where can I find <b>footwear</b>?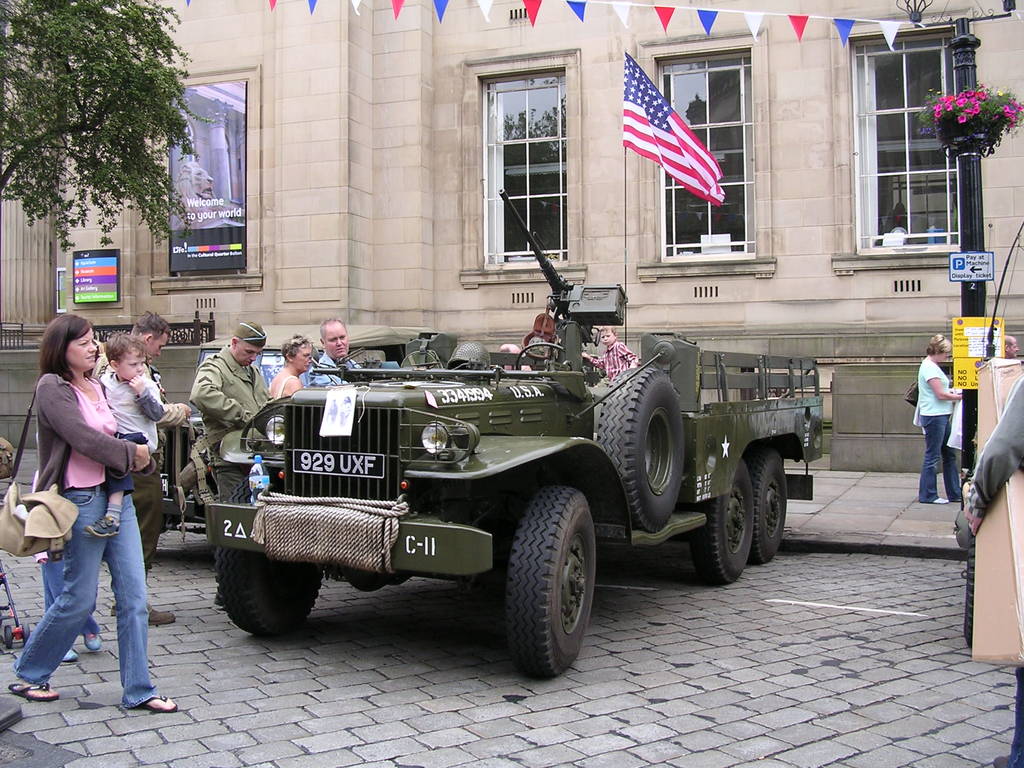
You can find it at x1=86, y1=633, x2=100, y2=650.
